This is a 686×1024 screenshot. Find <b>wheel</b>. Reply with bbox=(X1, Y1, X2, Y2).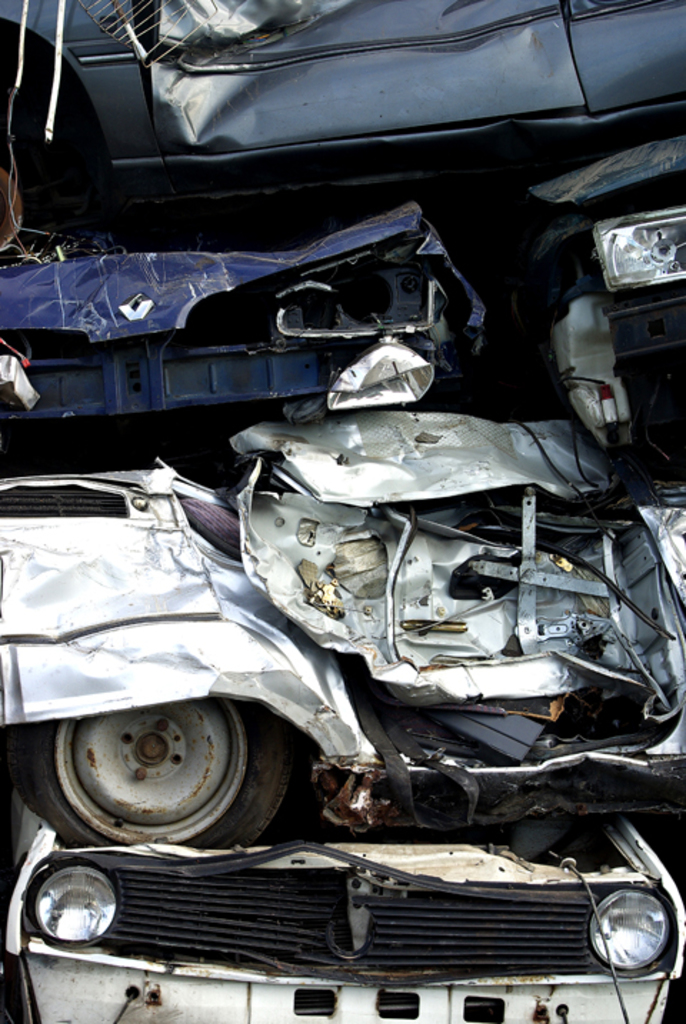
bbox=(46, 698, 302, 848).
